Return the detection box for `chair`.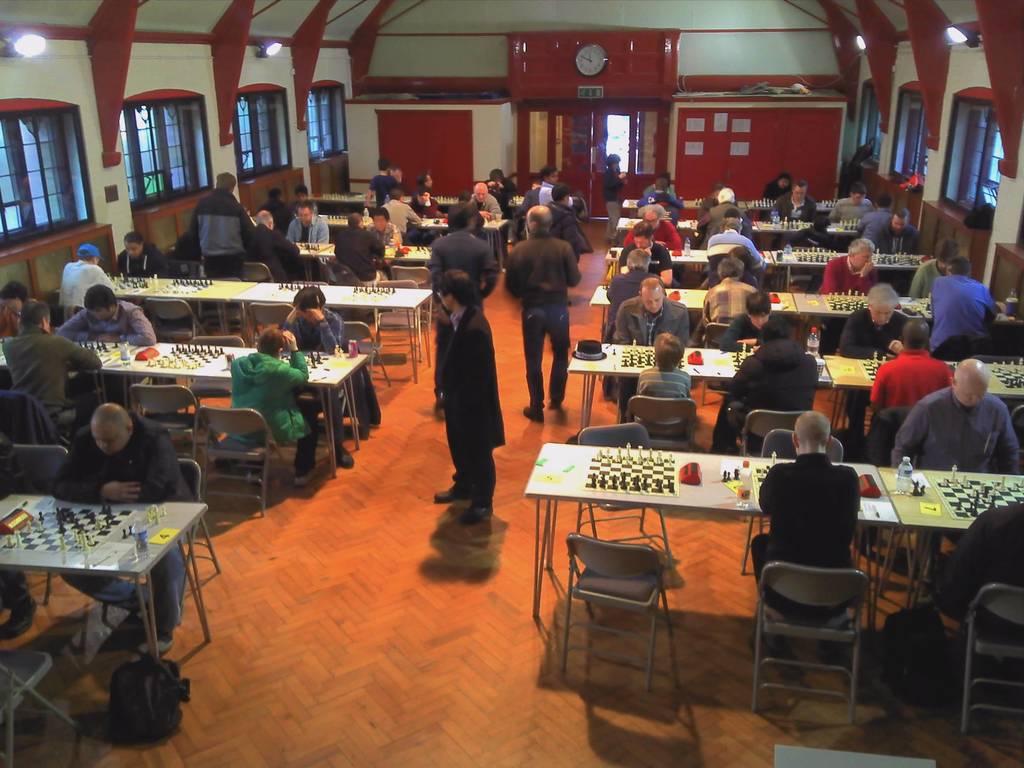
bbox=[201, 404, 298, 523].
